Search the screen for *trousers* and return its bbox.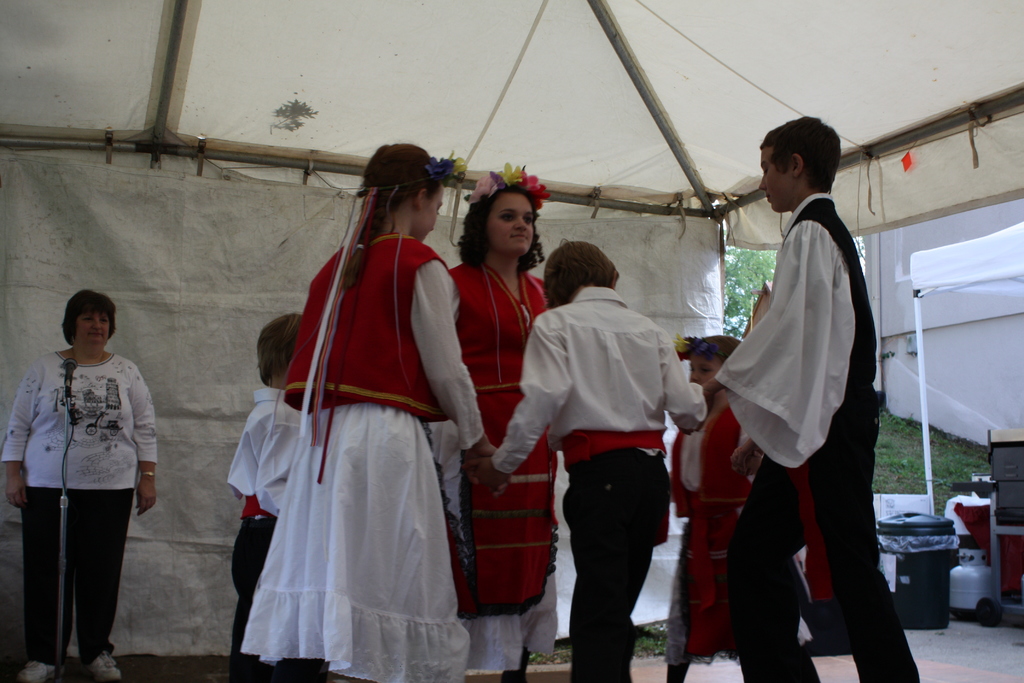
Found: bbox=(723, 398, 920, 682).
